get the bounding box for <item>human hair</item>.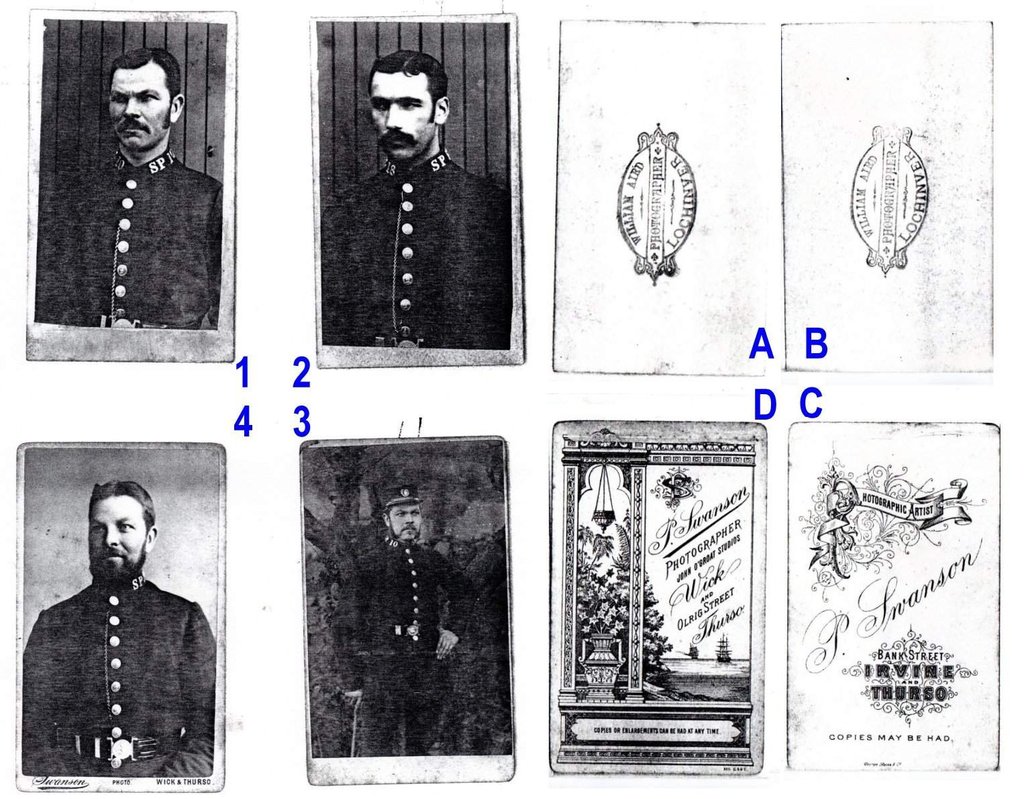
107:46:183:129.
